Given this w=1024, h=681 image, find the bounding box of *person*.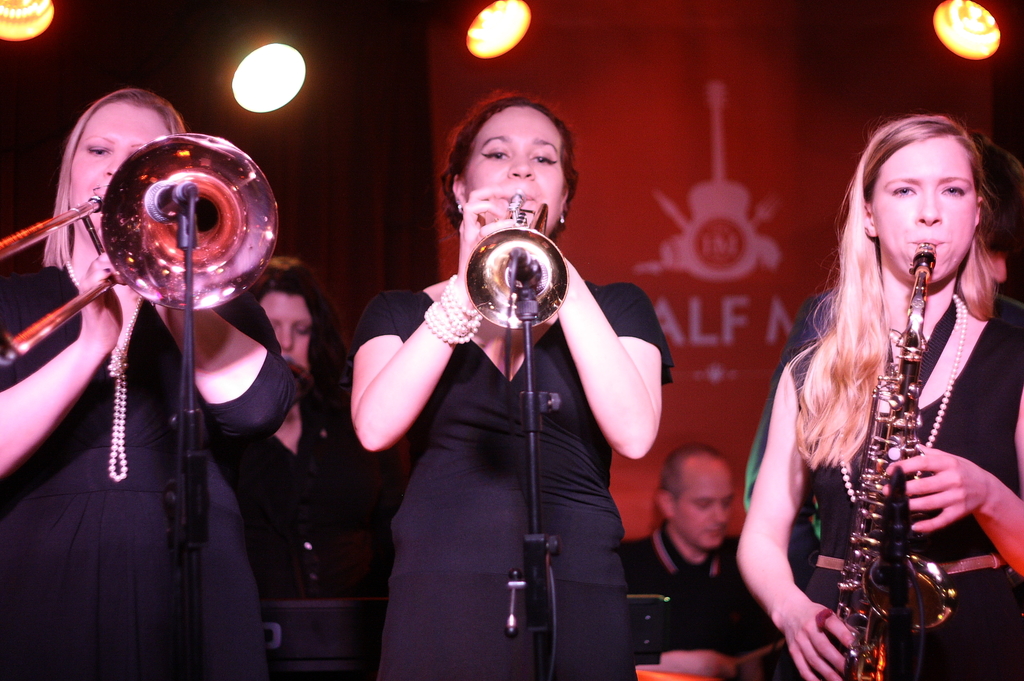
bbox=(344, 84, 682, 680).
